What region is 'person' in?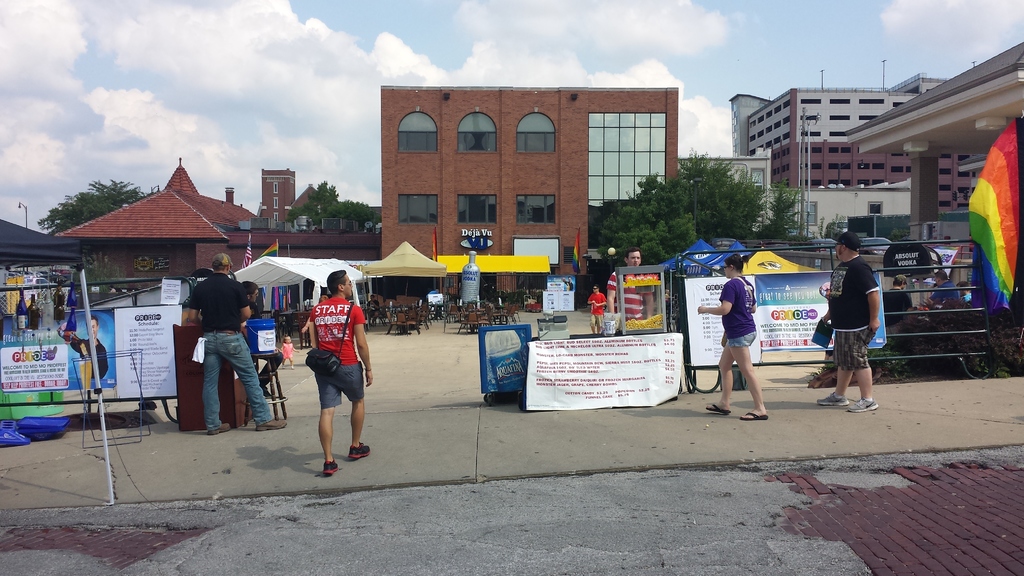
locate(880, 272, 910, 324).
